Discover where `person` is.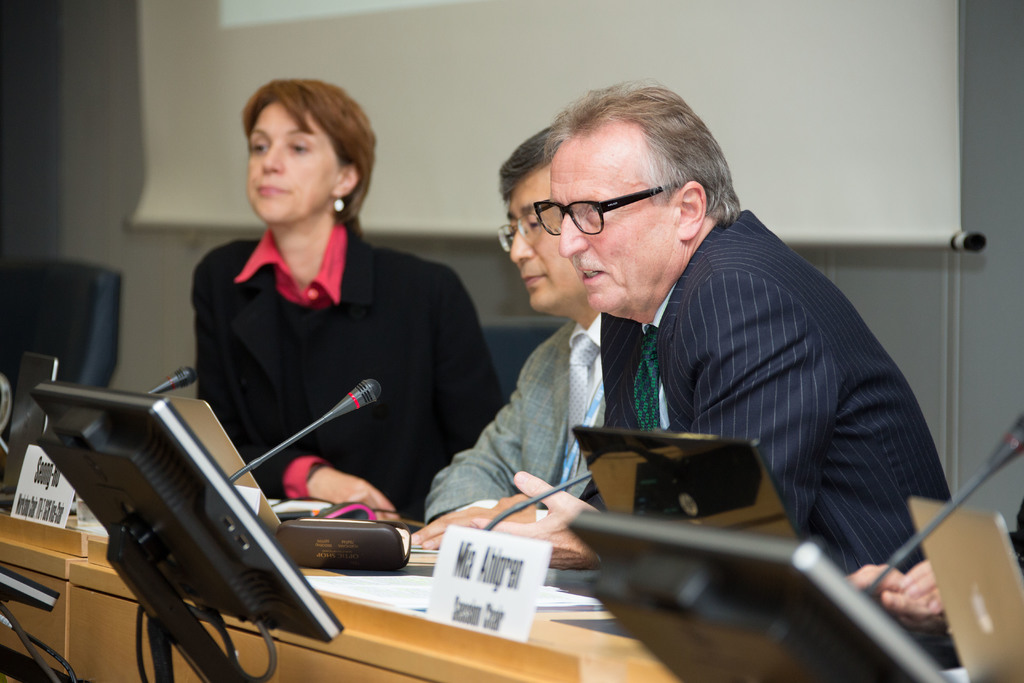
Discovered at left=188, top=76, right=508, bottom=537.
